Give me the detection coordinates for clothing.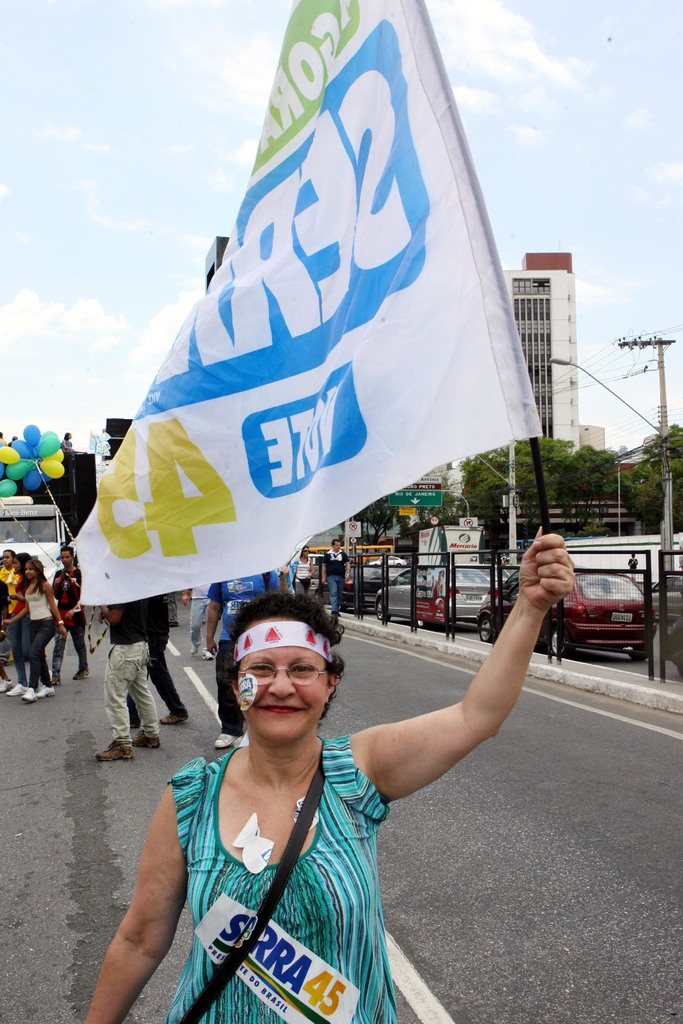
x1=52 y1=557 x2=97 y2=678.
